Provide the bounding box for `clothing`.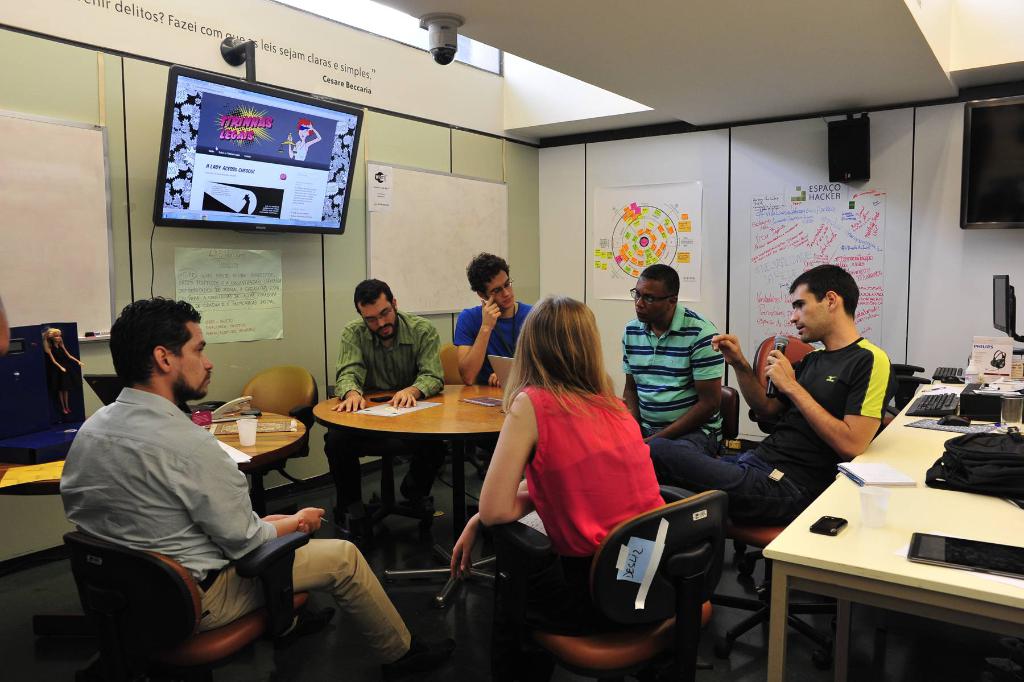
left=619, top=302, right=726, bottom=456.
